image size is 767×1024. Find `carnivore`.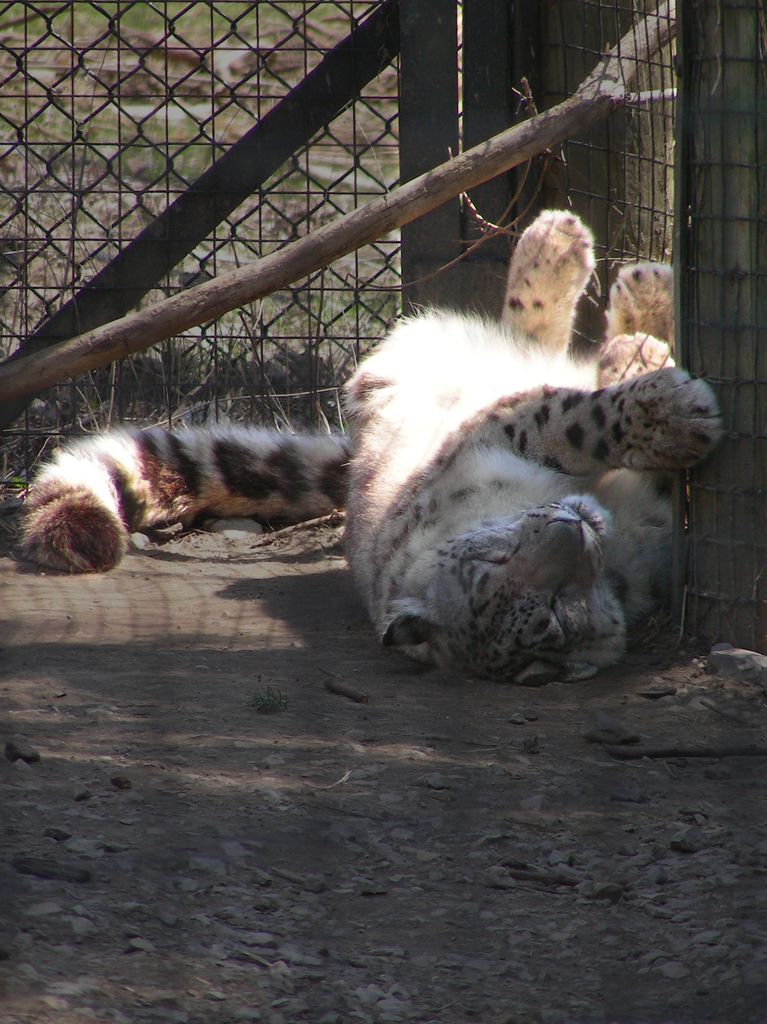
(3, 204, 731, 691).
